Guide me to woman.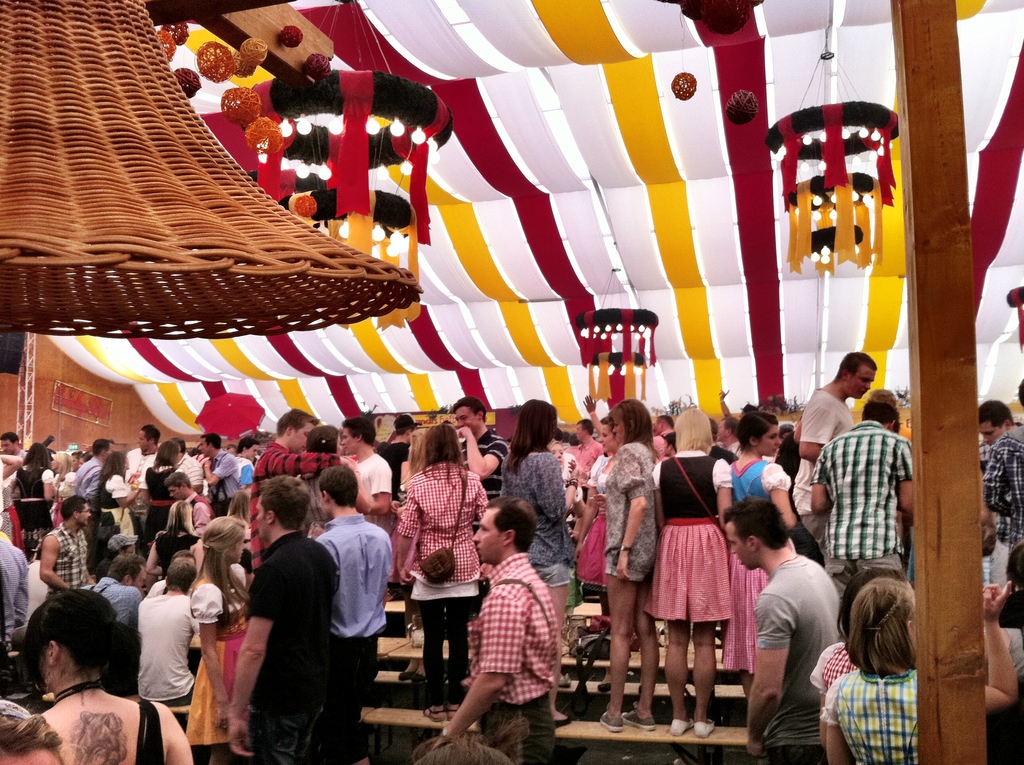
Guidance: (left=44, top=448, right=78, bottom=534).
